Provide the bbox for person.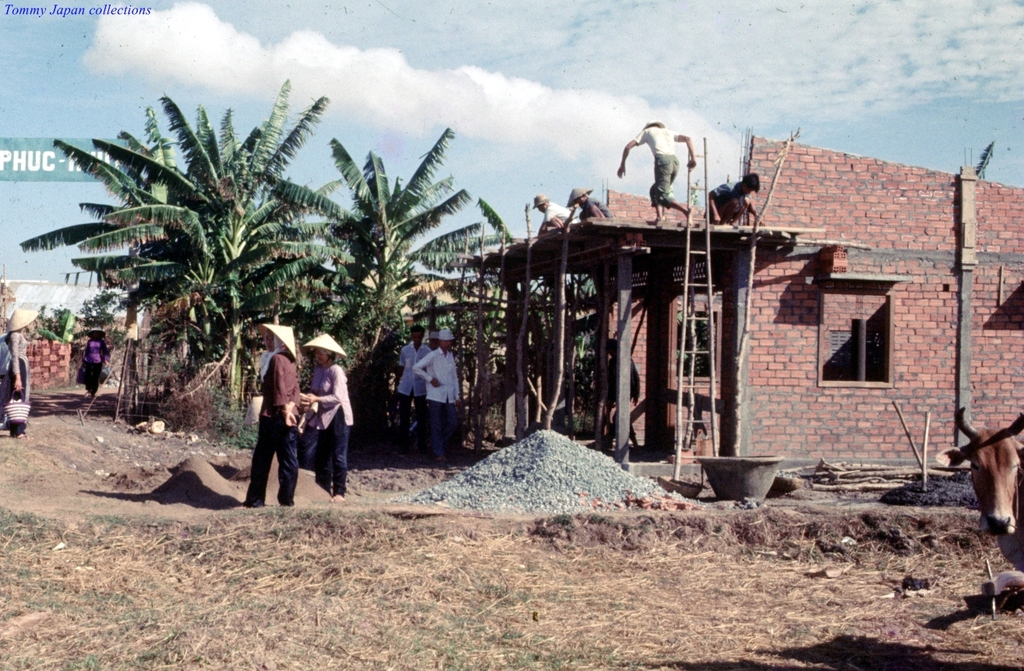
(300, 329, 353, 499).
